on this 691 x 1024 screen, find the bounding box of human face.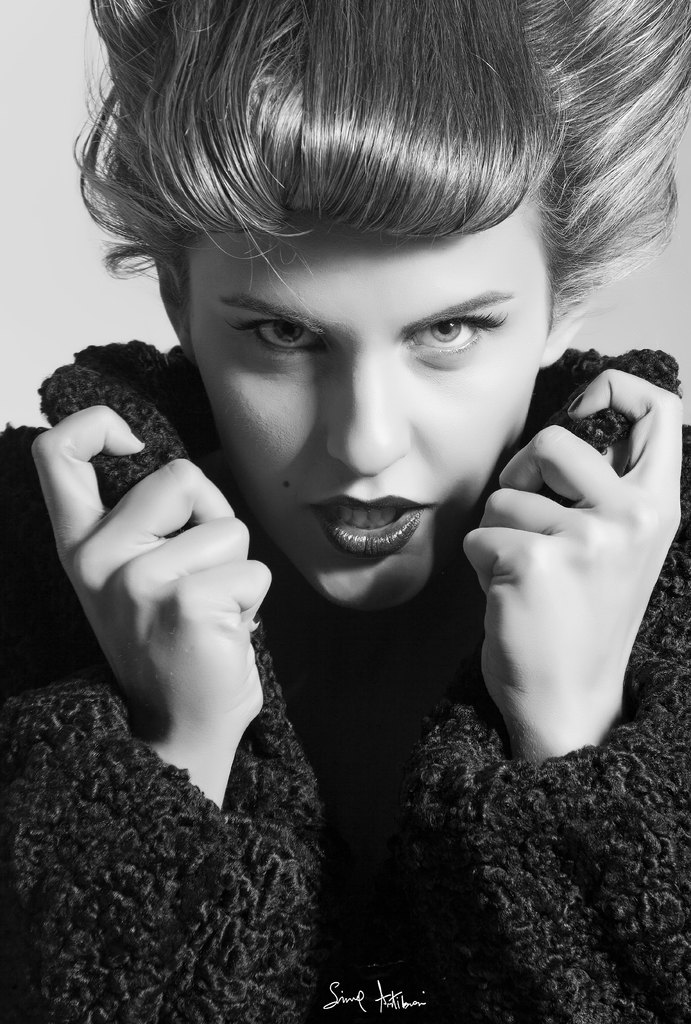
Bounding box: 192, 220, 553, 612.
